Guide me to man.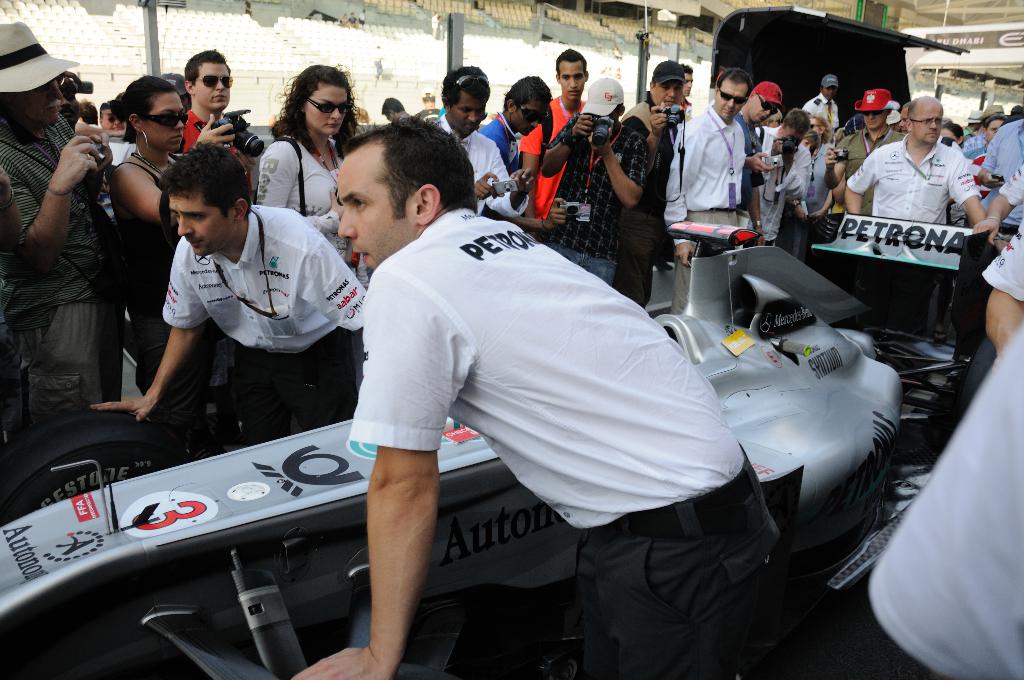
Guidance: rect(418, 59, 516, 224).
